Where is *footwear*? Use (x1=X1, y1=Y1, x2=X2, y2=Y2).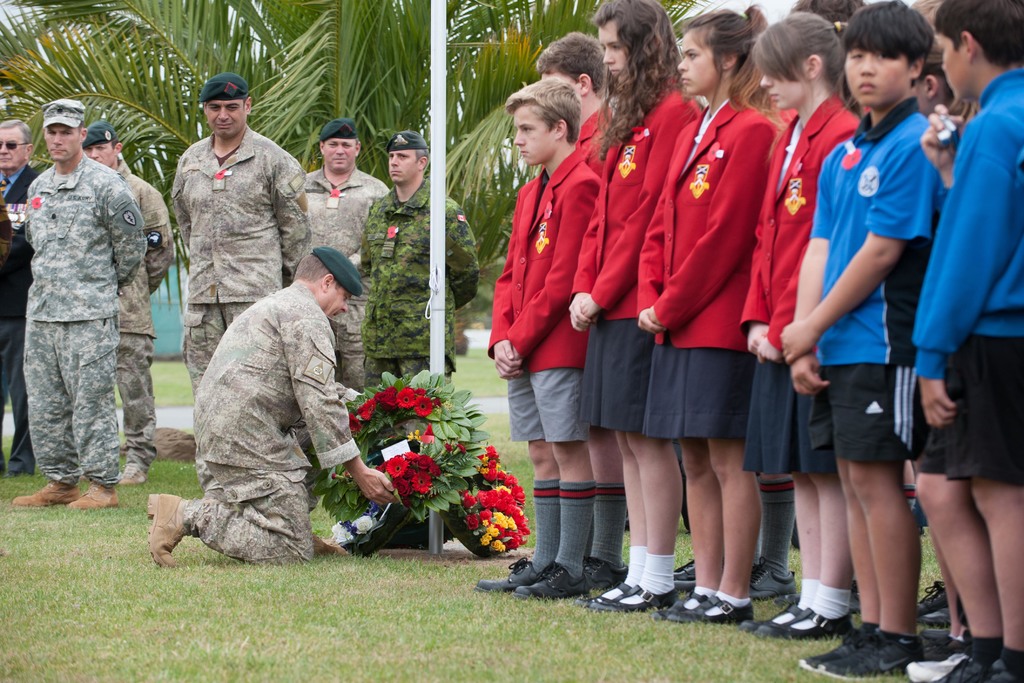
(x1=483, y1=550, x2=548, y2=595).
